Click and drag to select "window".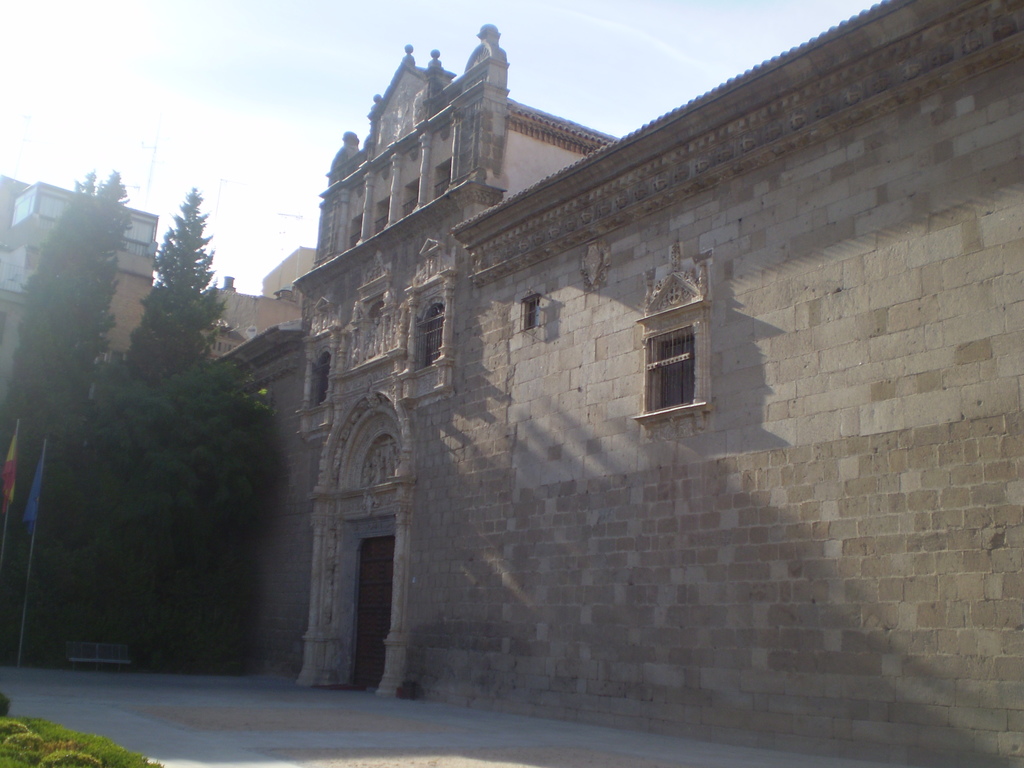
Selection: {"left": 643, "top": 293, "right": 711, "bottom": 429}.
